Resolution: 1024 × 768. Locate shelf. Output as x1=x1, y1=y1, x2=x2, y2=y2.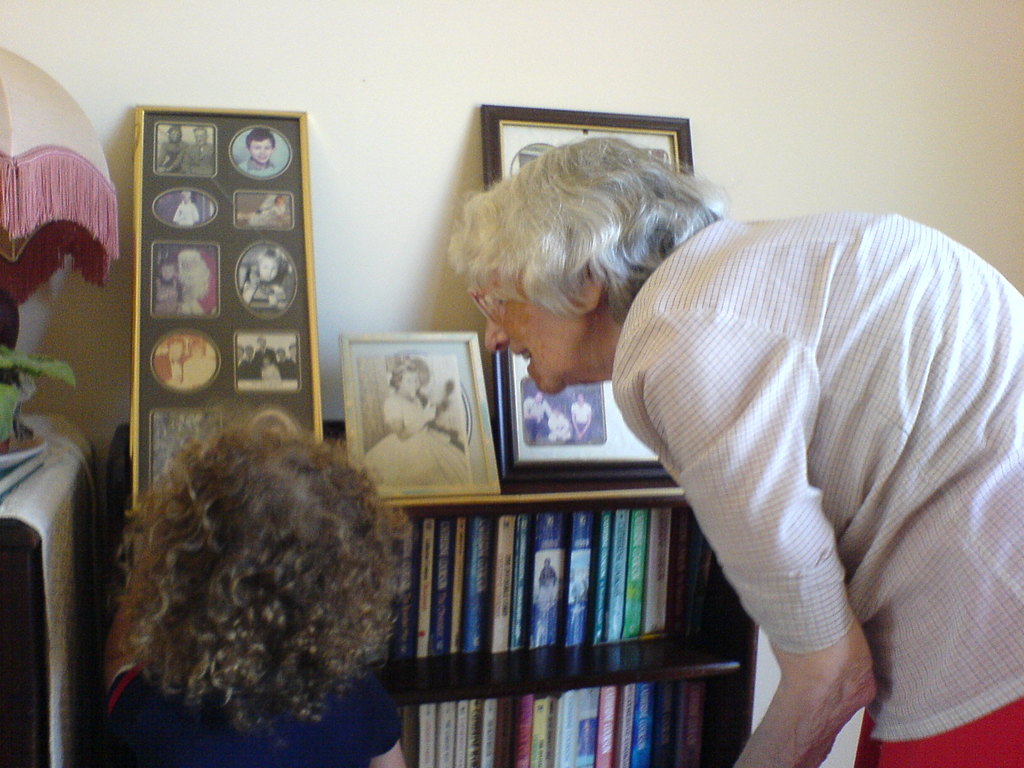
x1=370, y1=425, x2=744, y2=745.
